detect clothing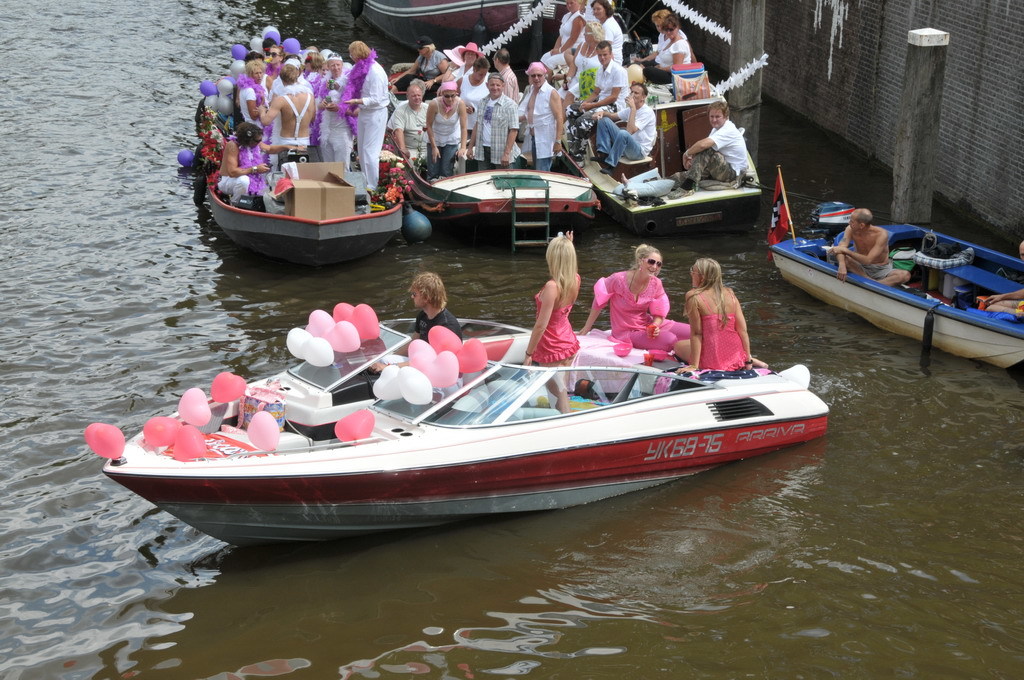
box=[541, 9, 582, 73]
